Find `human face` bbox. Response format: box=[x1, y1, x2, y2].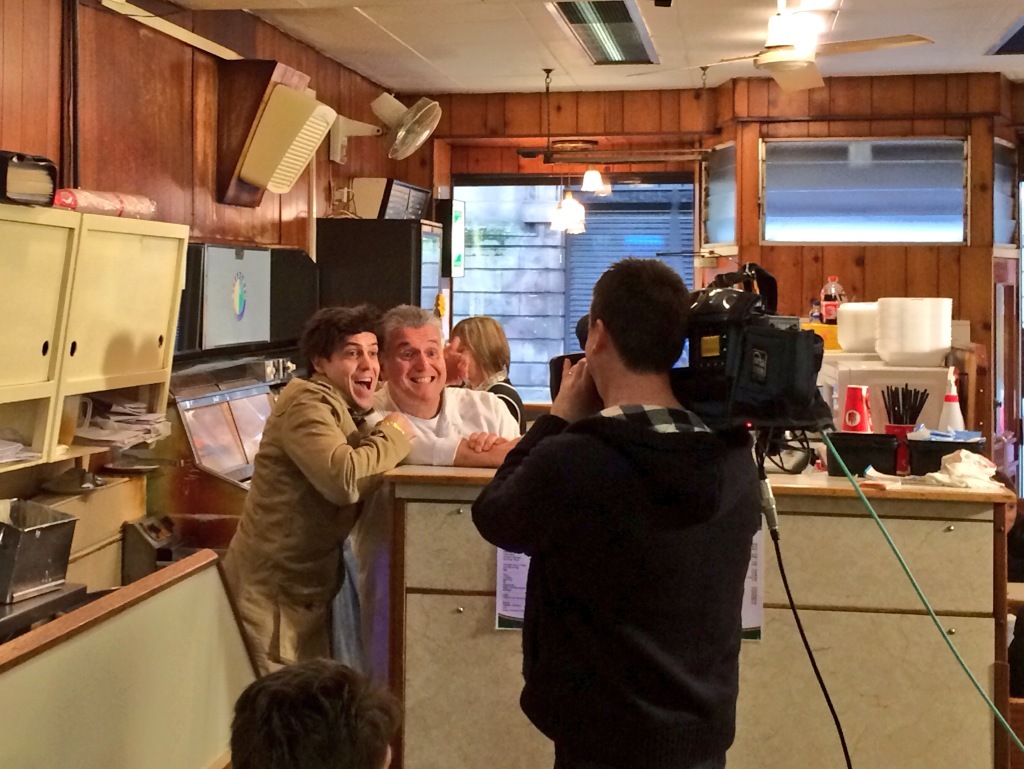
box=[385, 324, 447, 401].
